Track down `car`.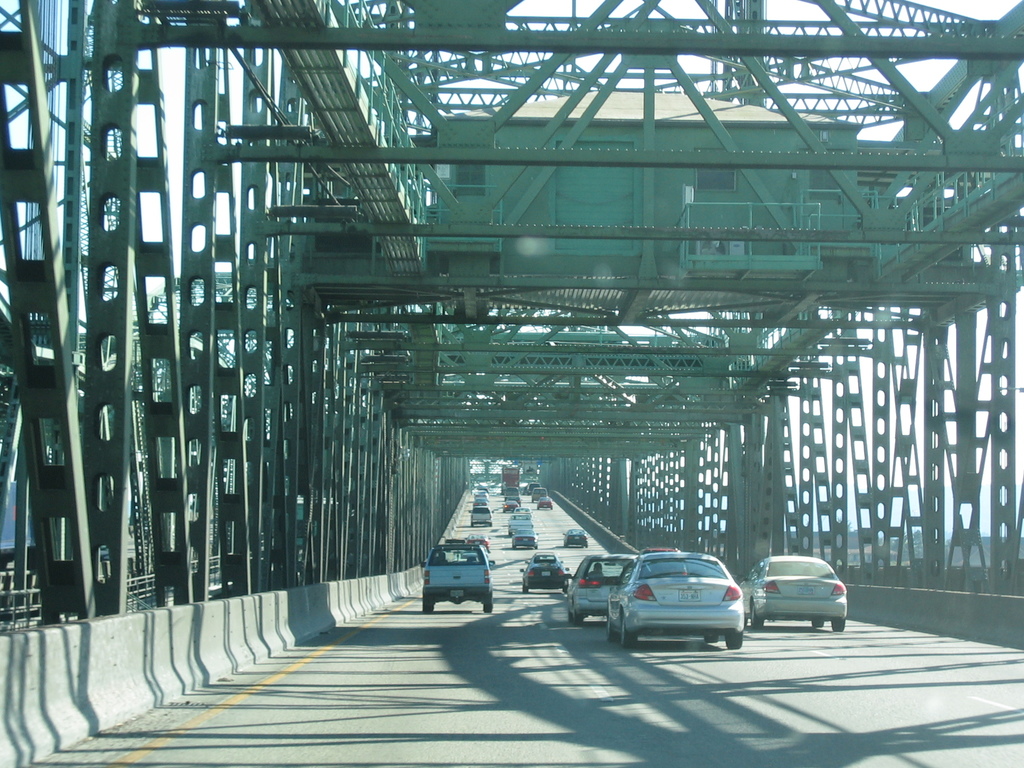
Tracked to 420, 542, 497, 616.
